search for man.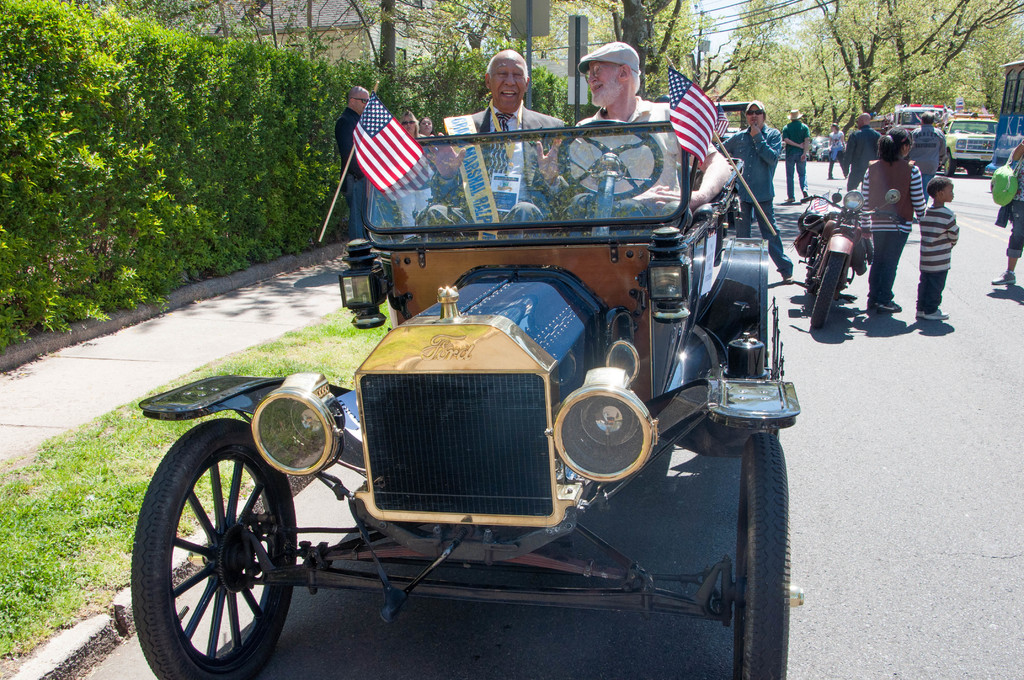
Found at detection(561, 40, 730, 222).
